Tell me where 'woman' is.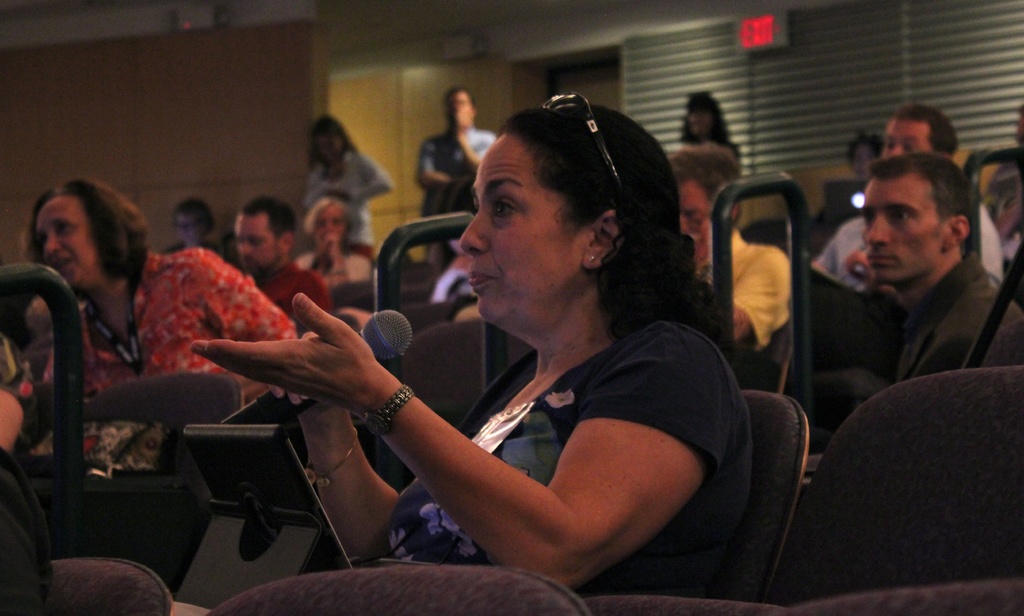
'woman' is at region(662, 95, 742, 204).
